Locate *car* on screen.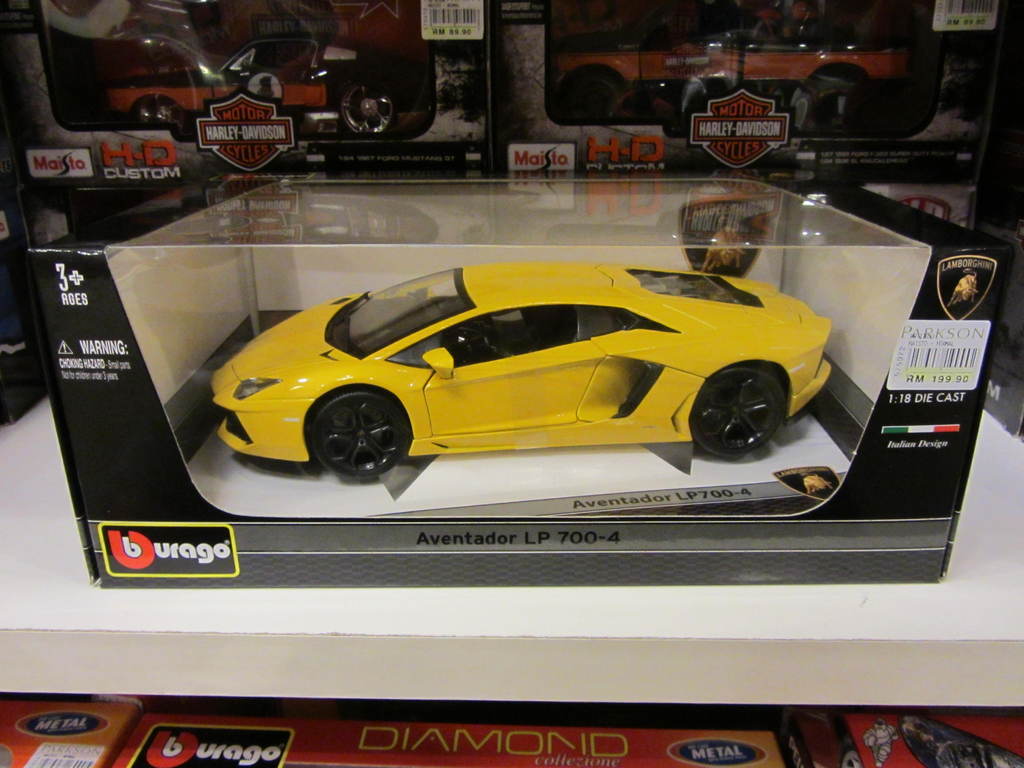
On screen at left=549, top=19, right=914, bottom=132.
